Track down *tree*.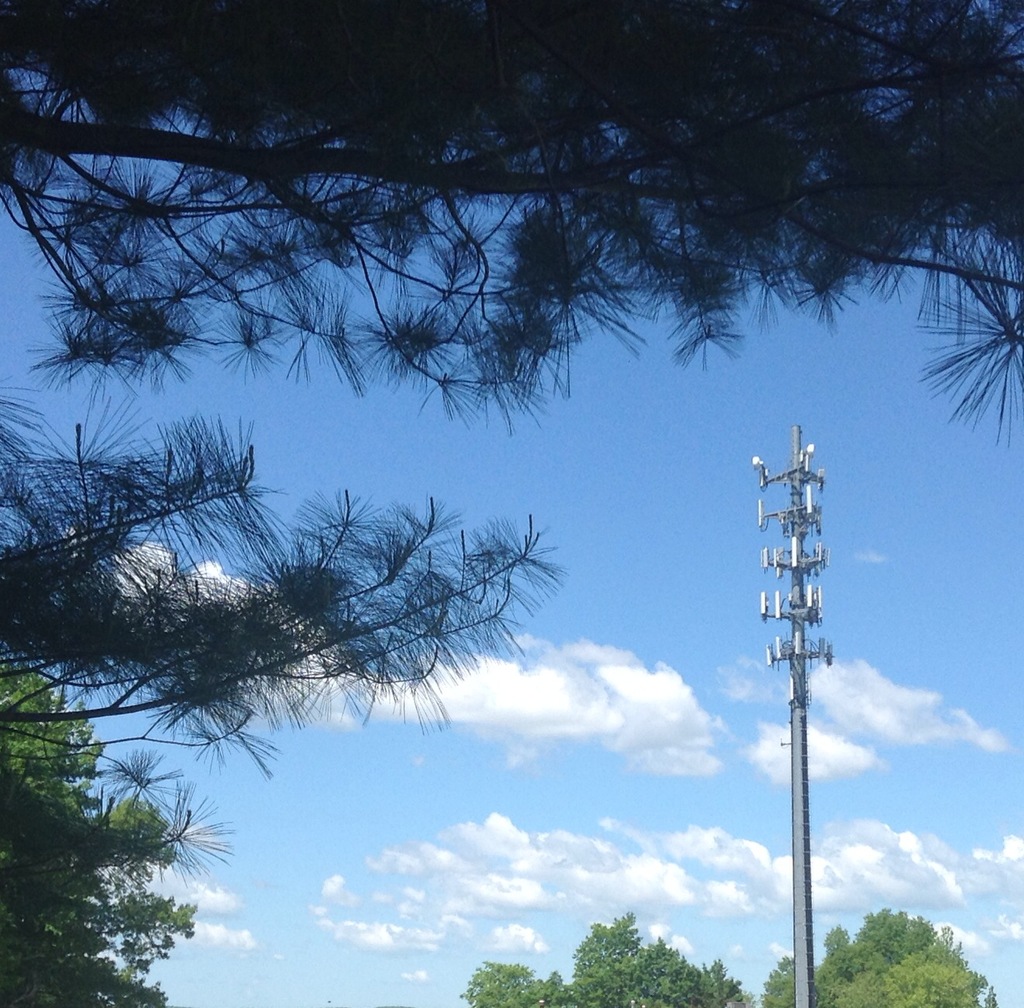
Tracked to left=0, top=650, right=201, bottom=1007.
